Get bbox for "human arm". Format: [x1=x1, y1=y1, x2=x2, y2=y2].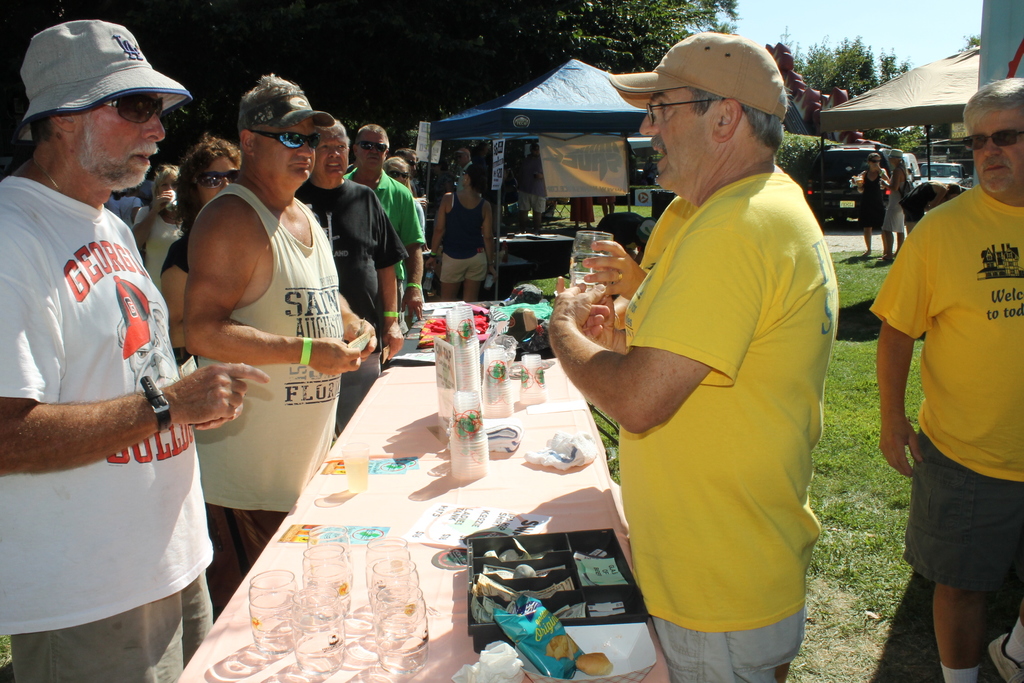
[x1=188, y1=188, x2=365, y2=386].
